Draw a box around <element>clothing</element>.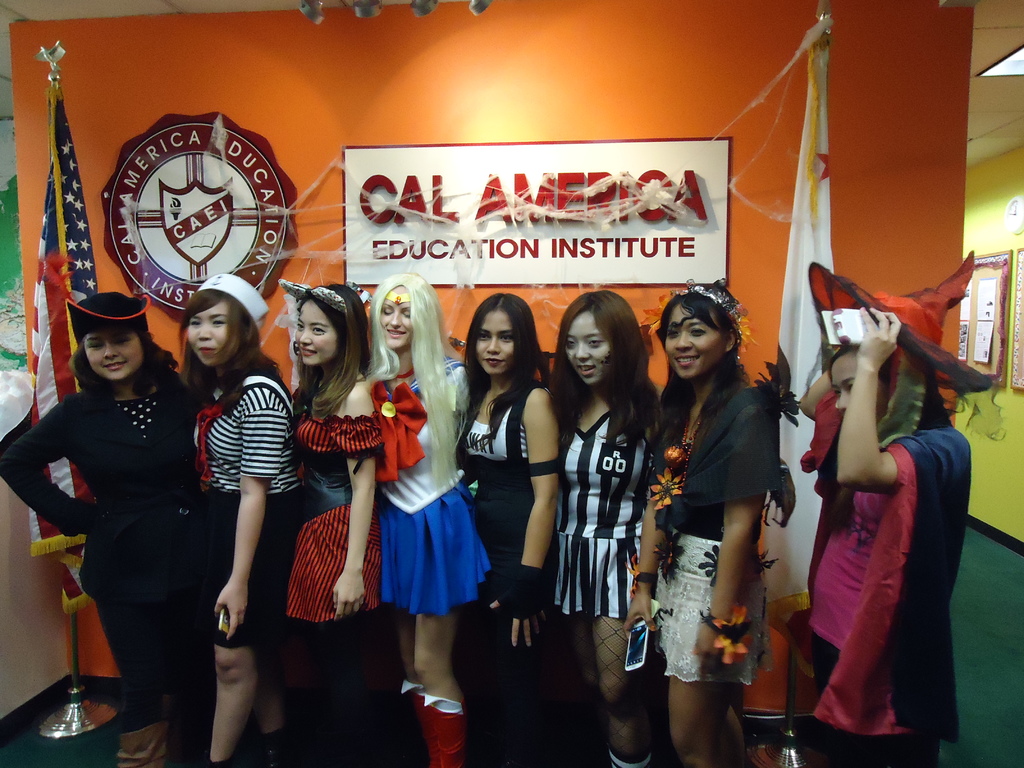
652,369,781,689.
